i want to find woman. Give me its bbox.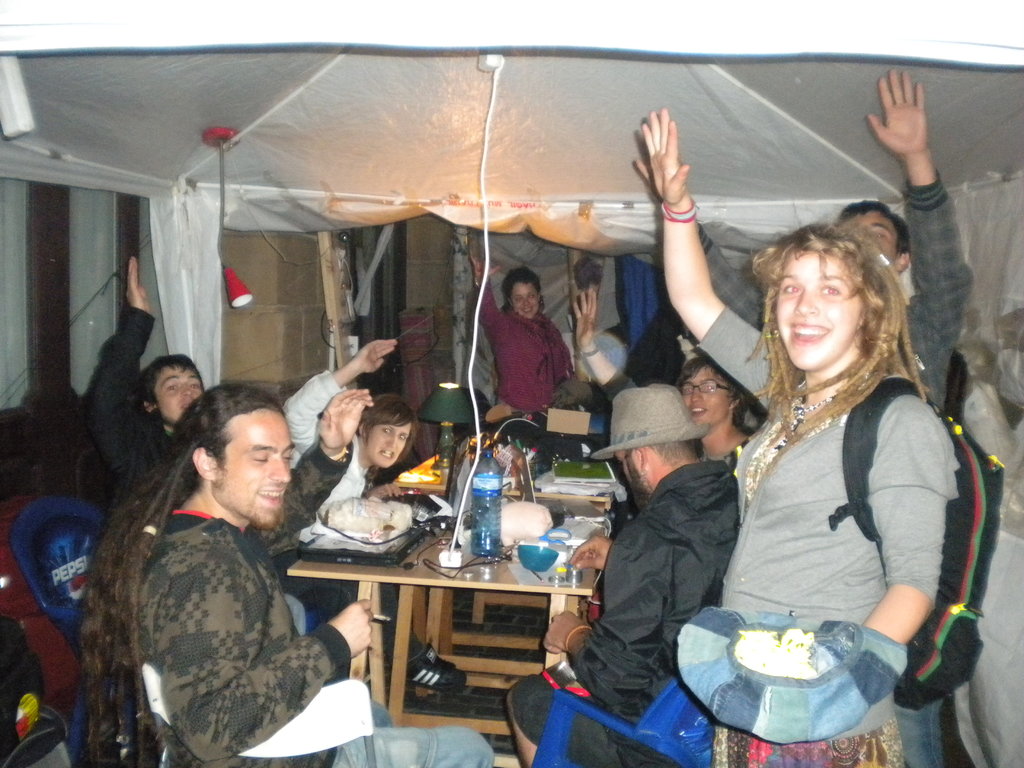
<box>469,239,576,423</box>.
